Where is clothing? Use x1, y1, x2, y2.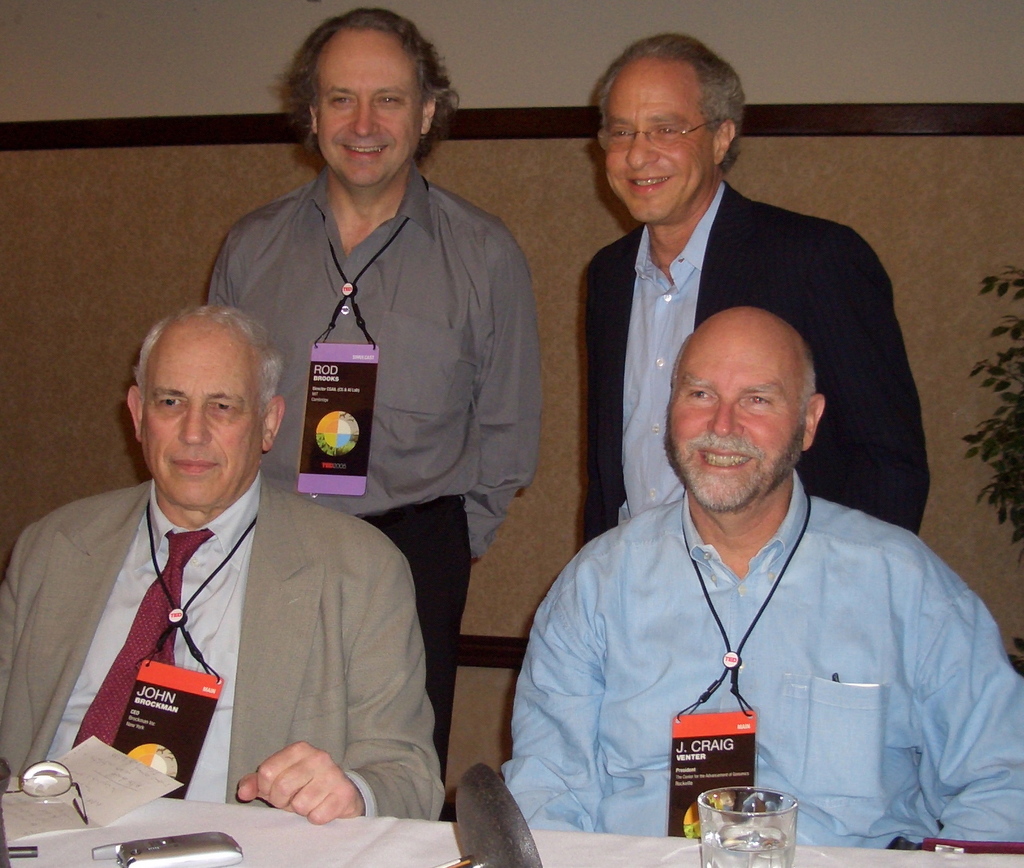
206, 158, 543, 787.
